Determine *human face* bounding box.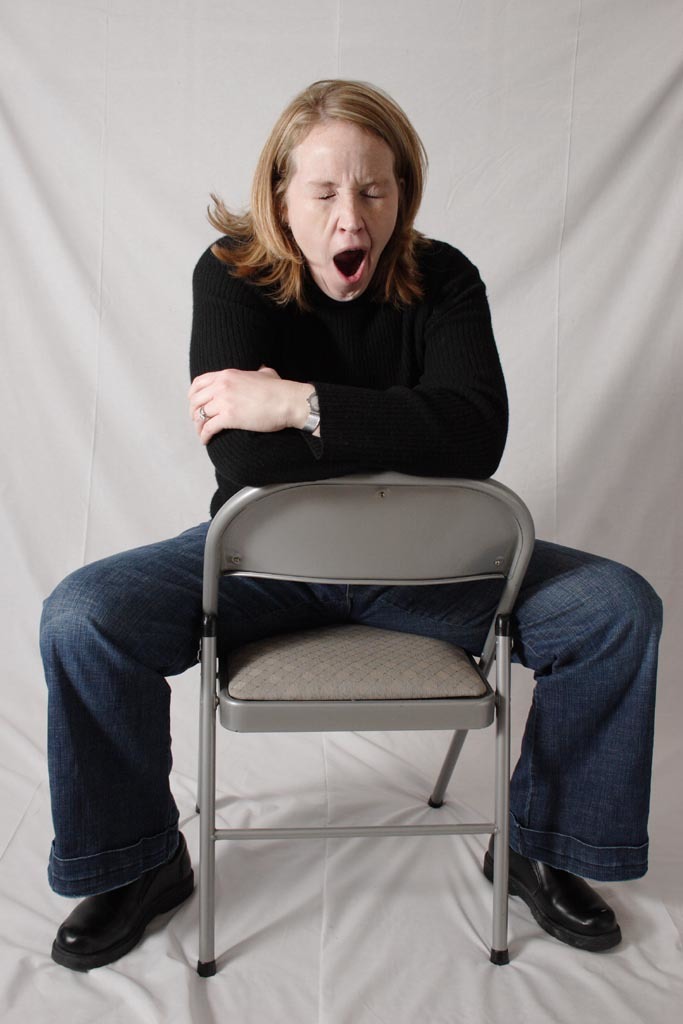
Determined: rect(287, 114, 396, 297).
